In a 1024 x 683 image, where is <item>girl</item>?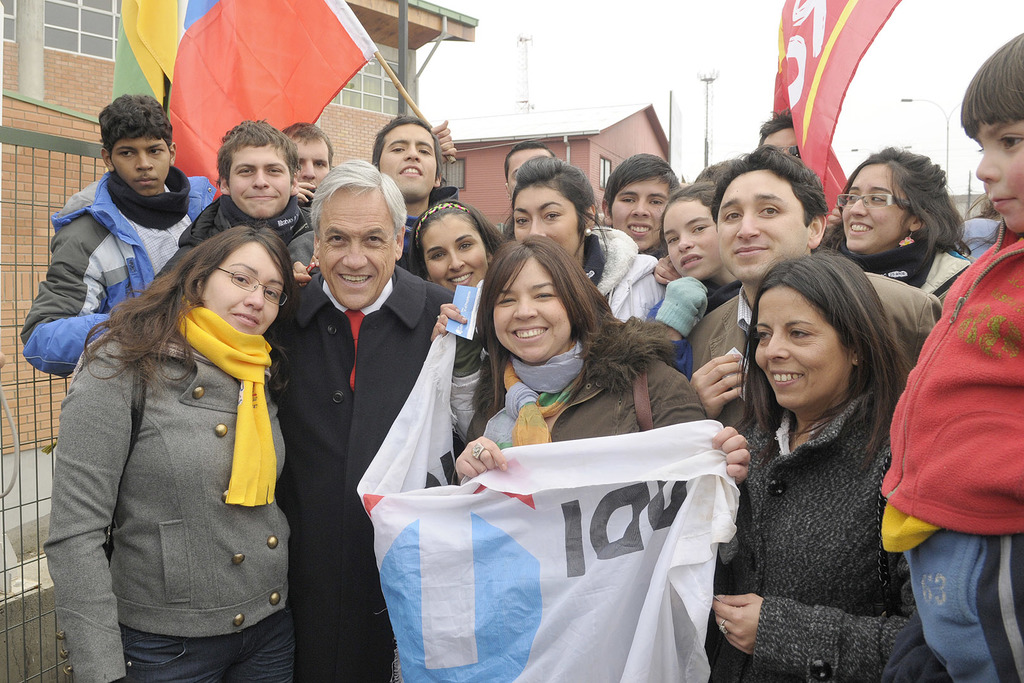
crop(403, 197, 510, 299).
